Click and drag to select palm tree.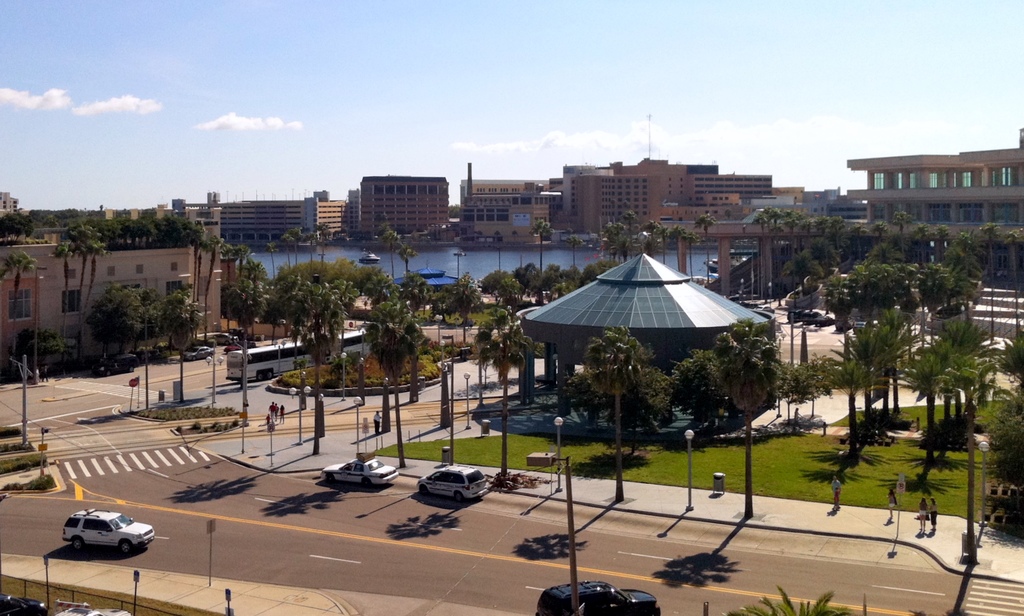
Selection: (x1=584, y1=325, x2=645, y2=502).
